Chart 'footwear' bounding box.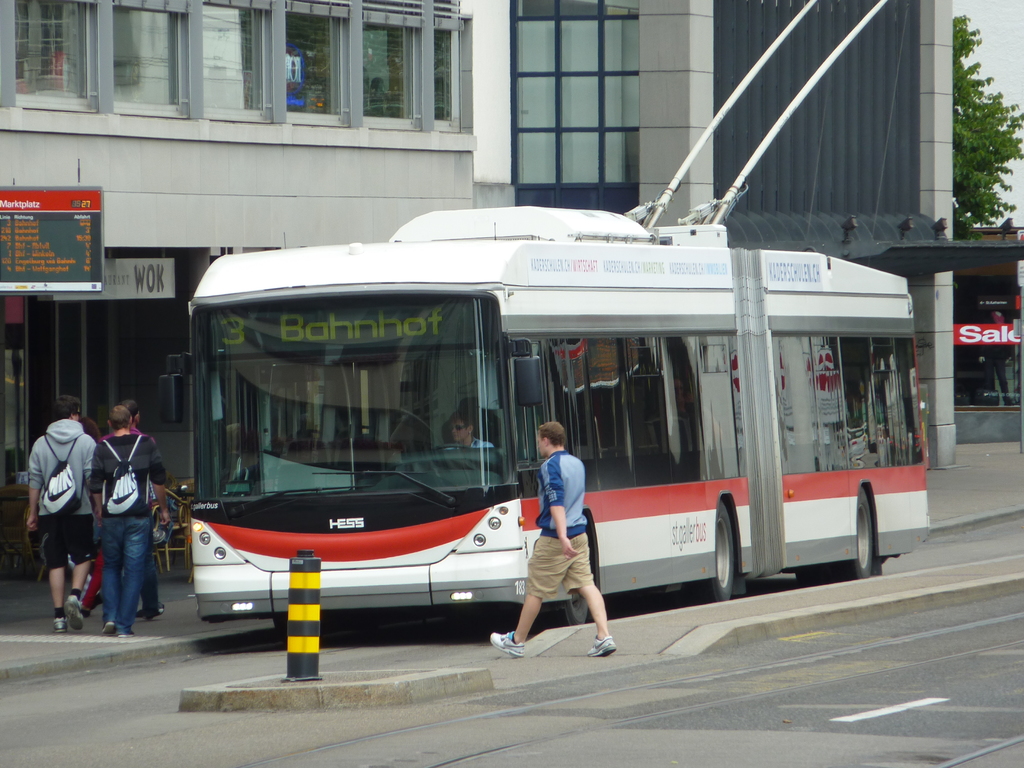
Charted: 51 620 69 634.
